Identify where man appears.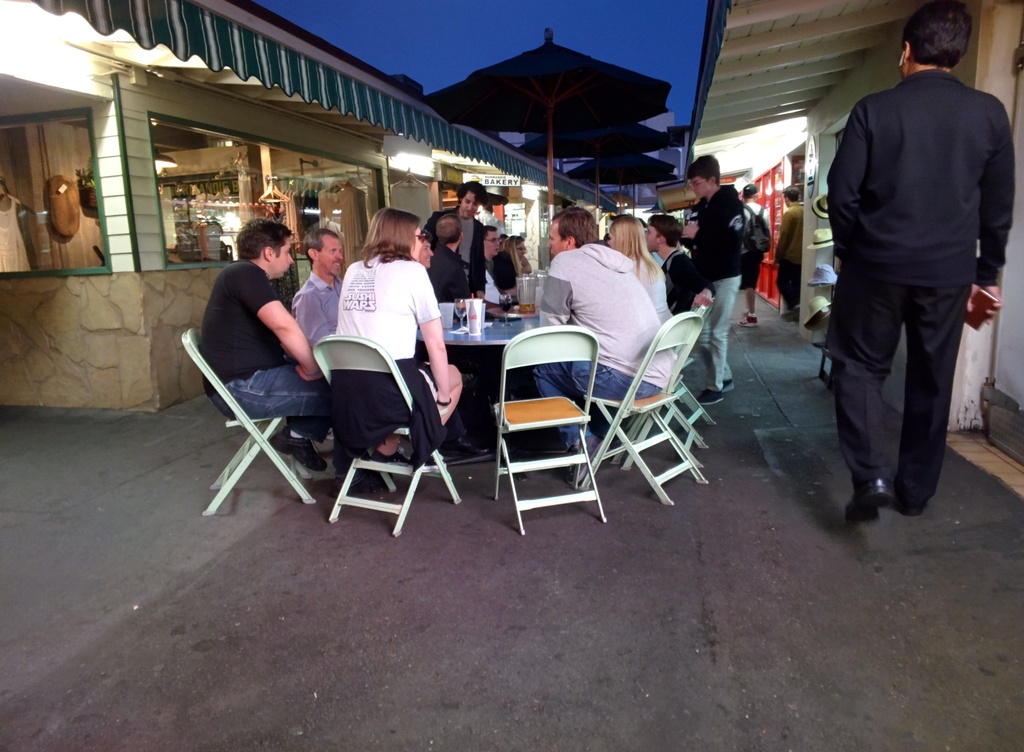
Appears at (x1=424, y1=218, x2=468, y2=298).
